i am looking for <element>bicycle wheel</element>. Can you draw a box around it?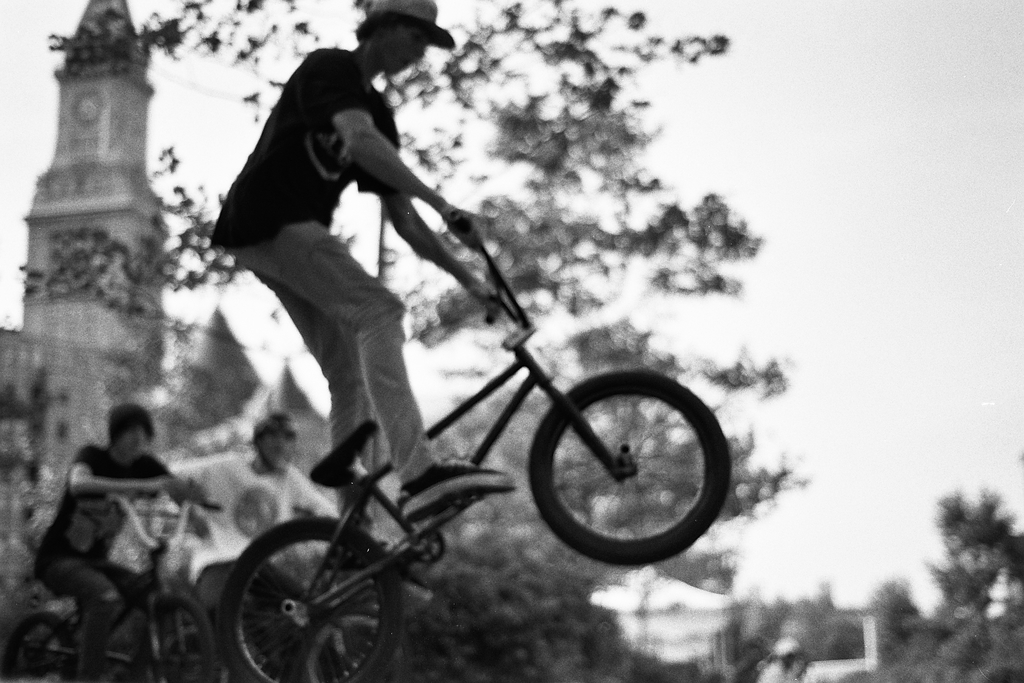
Sure, the bounding box is l=217, t=521, r=394, b=673.
